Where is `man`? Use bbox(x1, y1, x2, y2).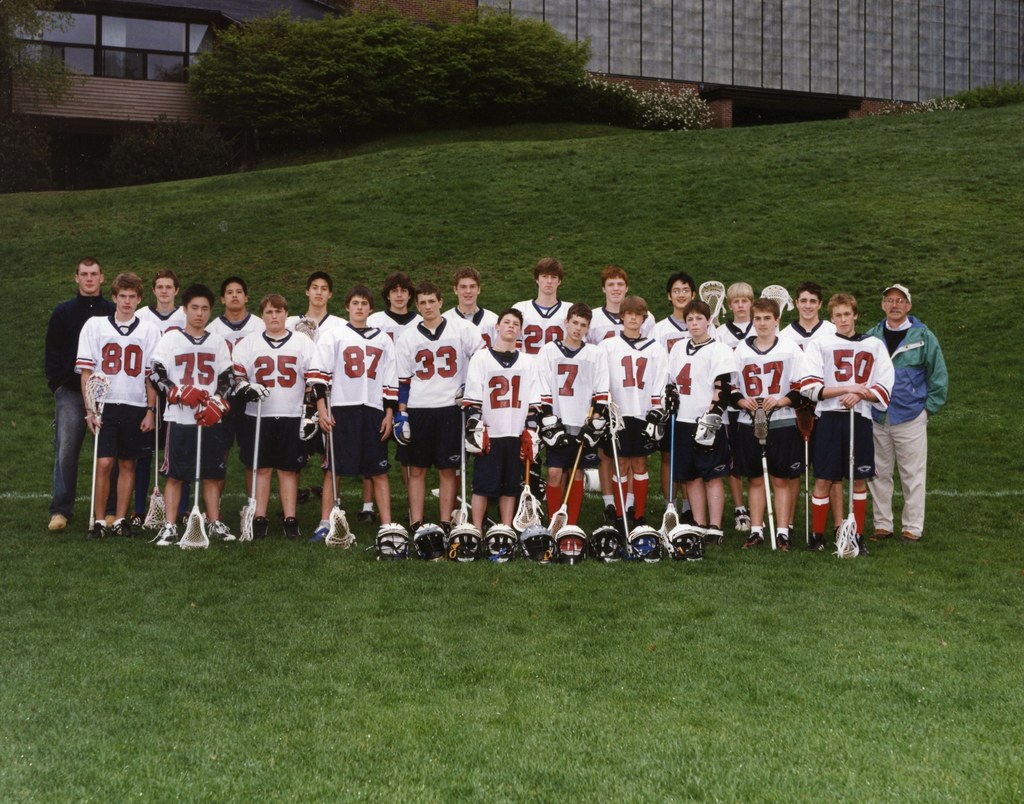
bbox(398, 274, 483, 547).
